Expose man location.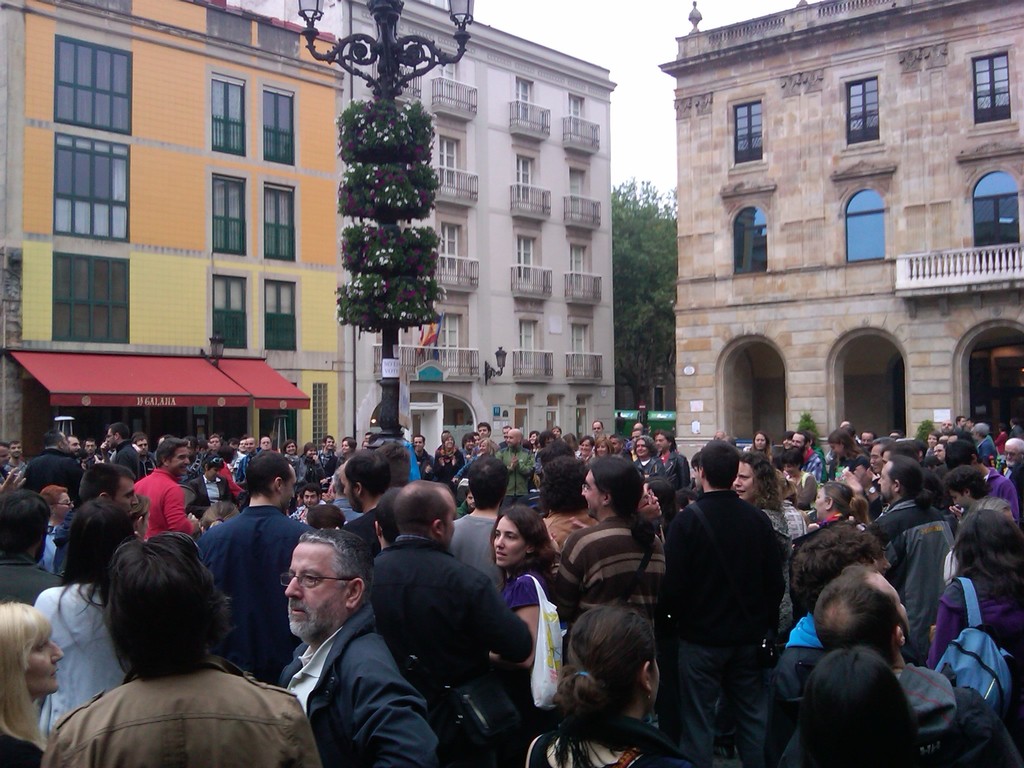
Exposed at {"x1": 771, "y1": 563, "x2": 1021, "y2": 767}.
